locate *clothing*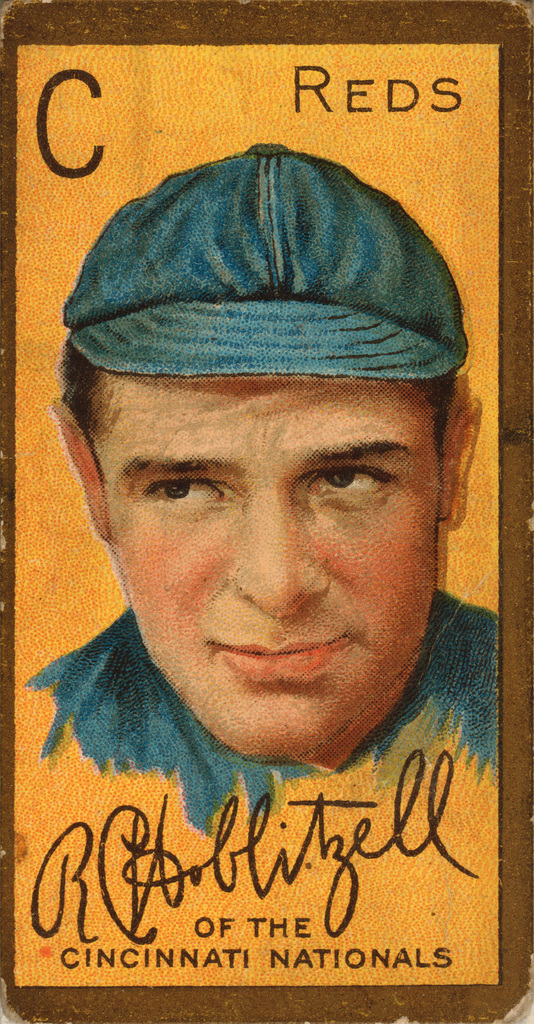
22 588 500 843
